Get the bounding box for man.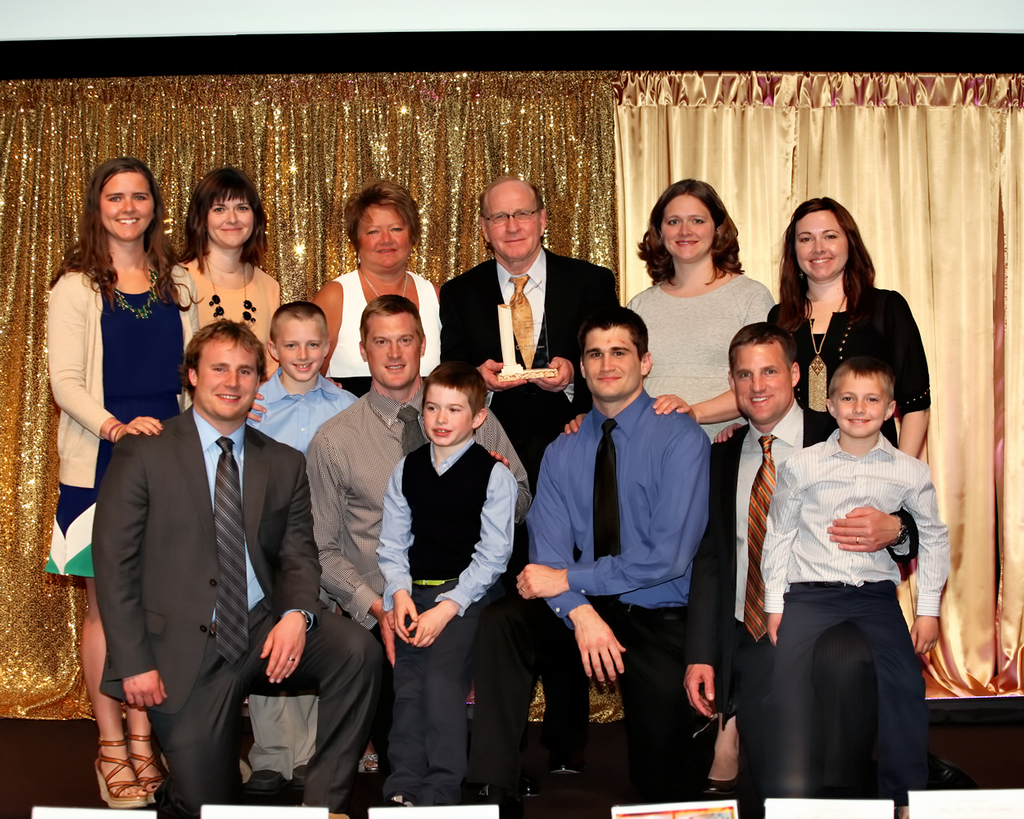
x1=442 y1=174 x2=626 y2=491.
